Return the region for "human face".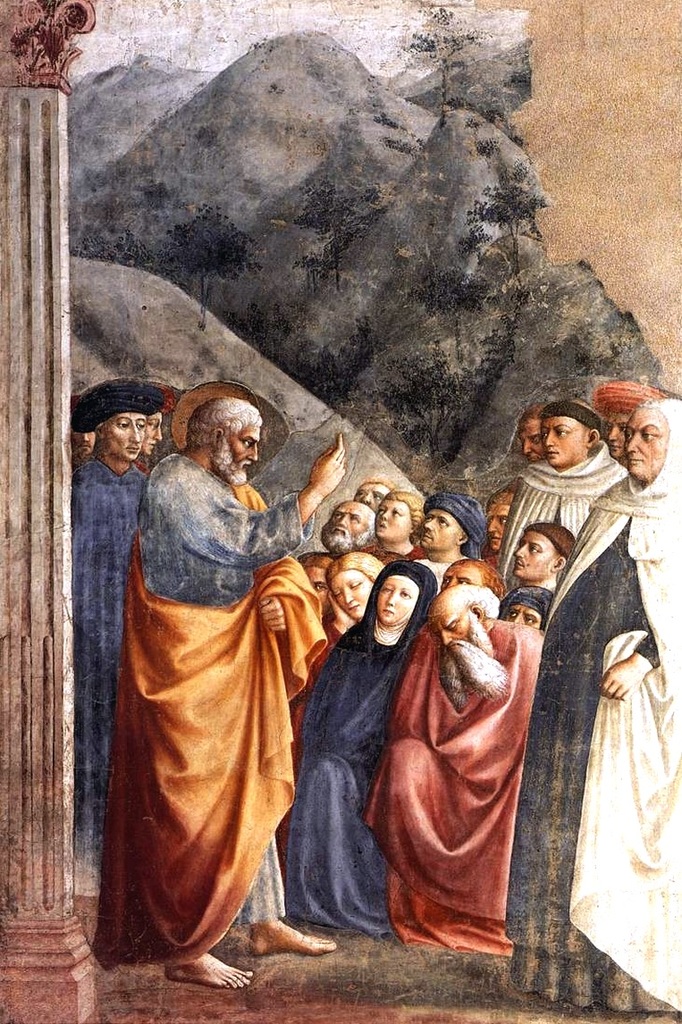
left=511, top=533, right=552, bottom=576.
